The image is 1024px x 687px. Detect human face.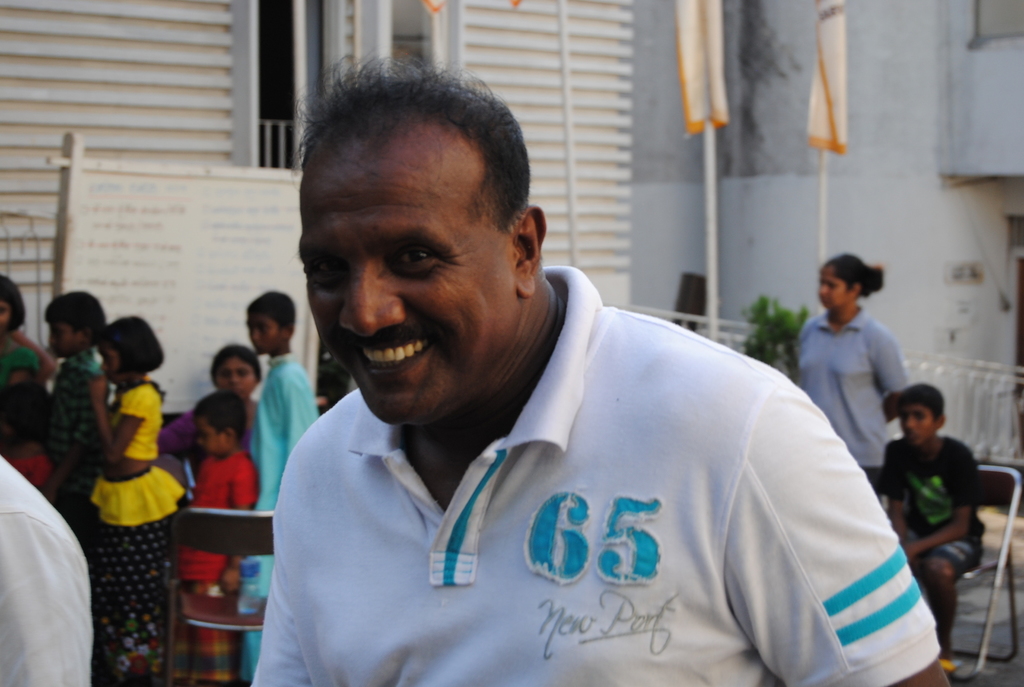
Detection: <bbox>100, 347, 122, 384</bbox>.
